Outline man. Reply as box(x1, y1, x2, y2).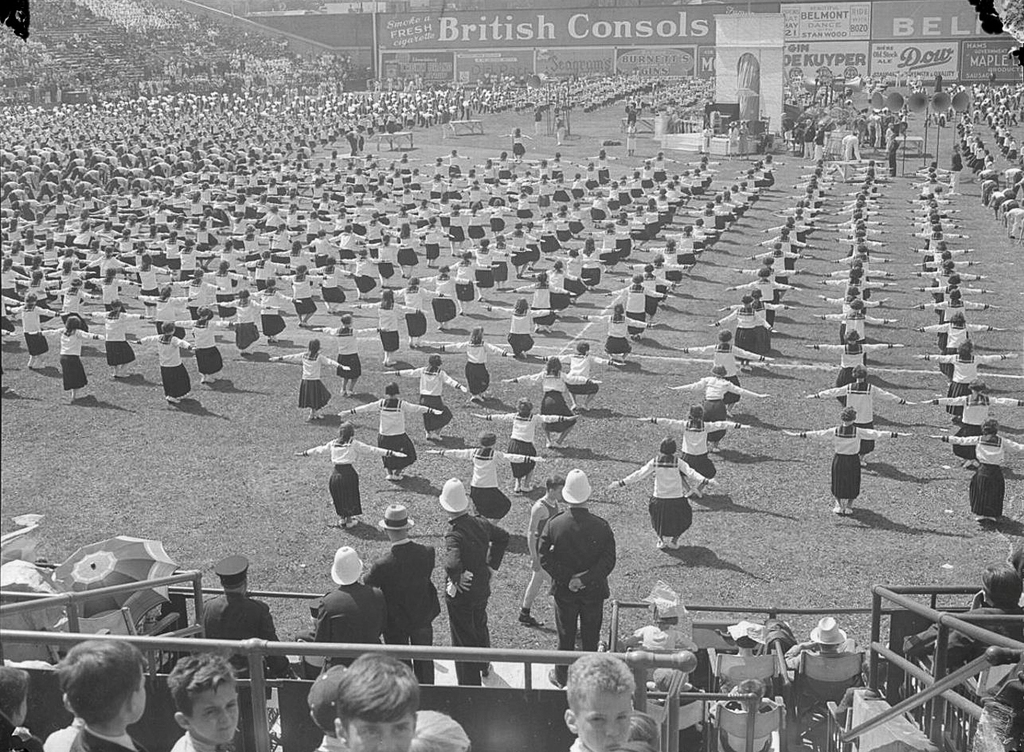
box(201, 551, 298, 747).
